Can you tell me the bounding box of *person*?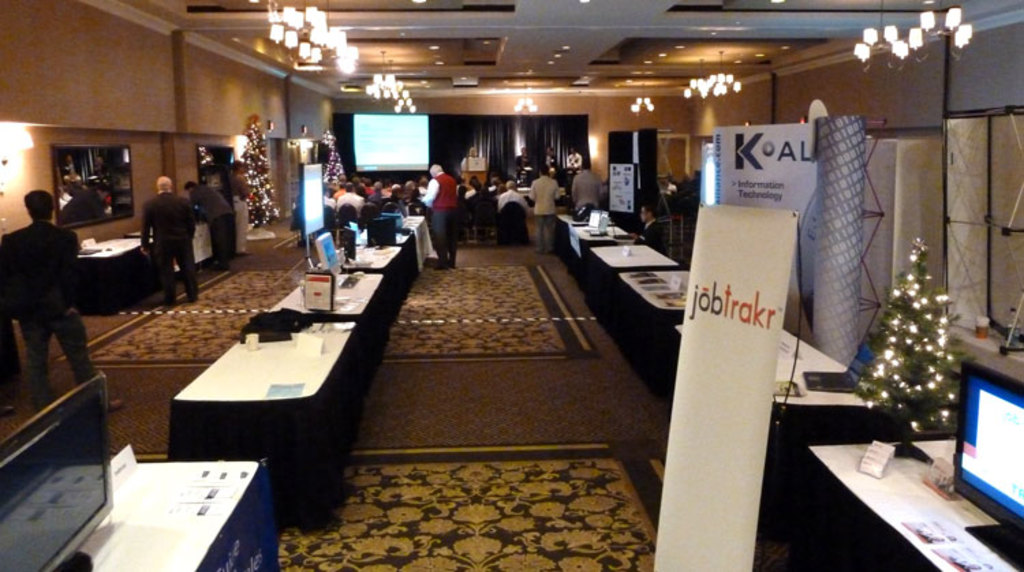
141 173 205 309.
